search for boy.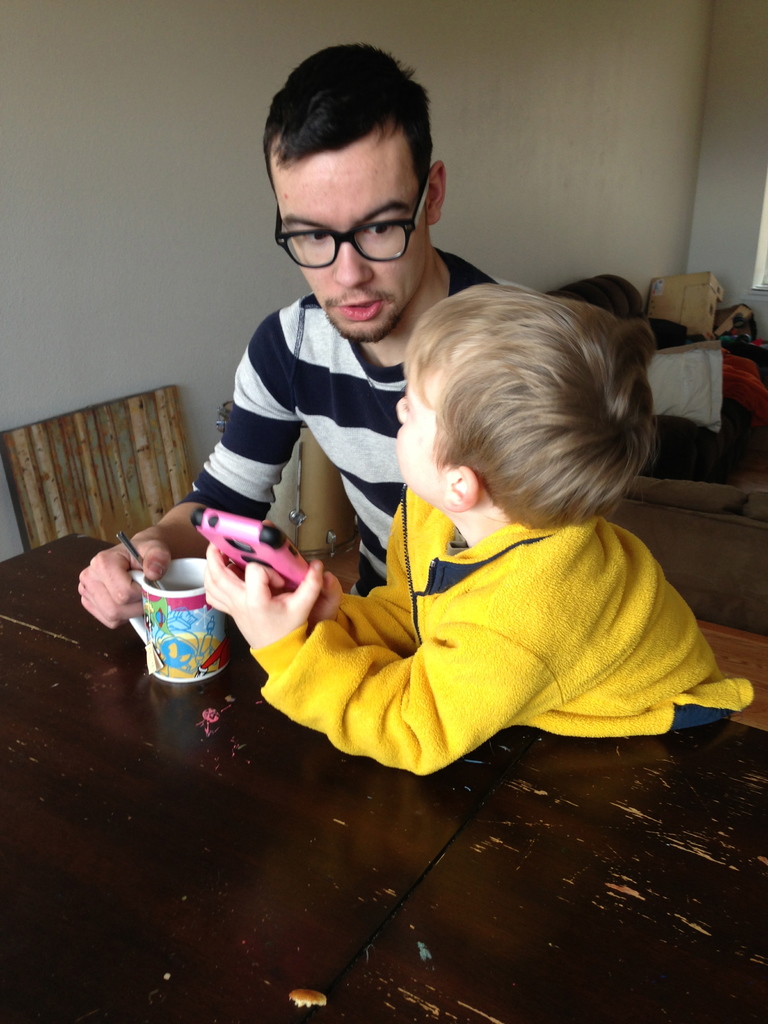
Found at (198,284,756,781).
